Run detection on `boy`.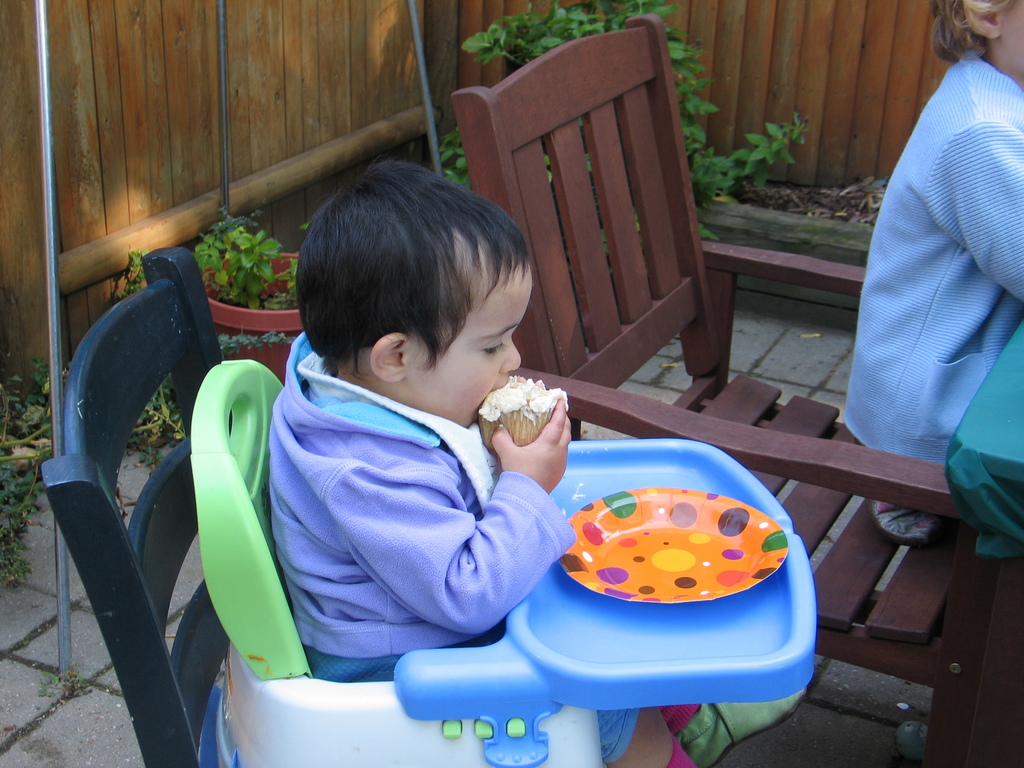
Result: (left=250, top=169, right=726, bottom=714).
